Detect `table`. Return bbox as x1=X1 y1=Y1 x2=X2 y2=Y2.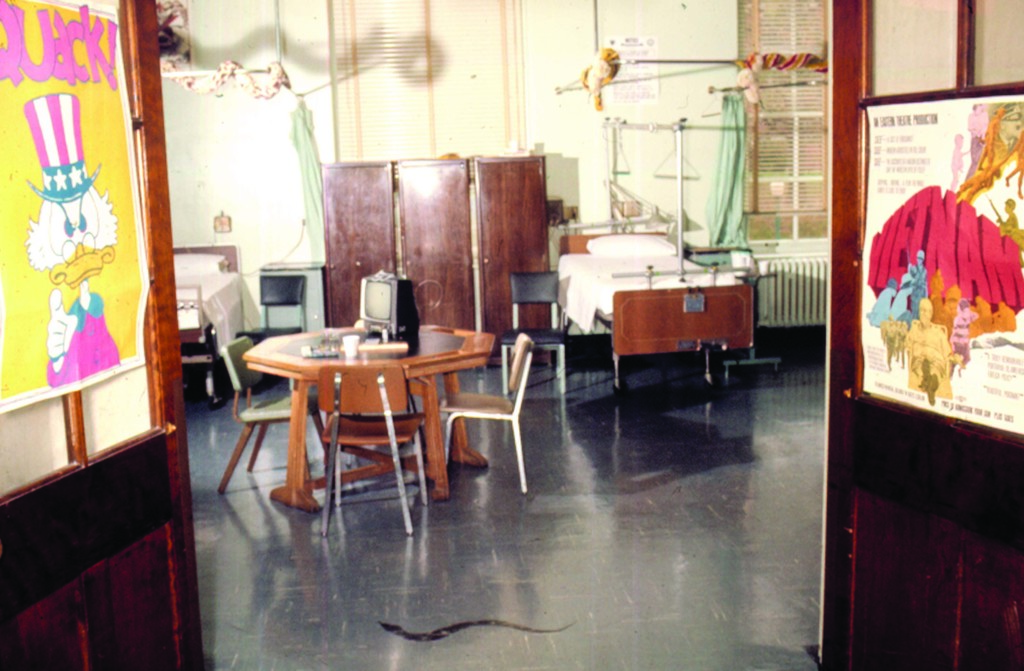
x1=230 y1=327 x2=481 y2=517.
